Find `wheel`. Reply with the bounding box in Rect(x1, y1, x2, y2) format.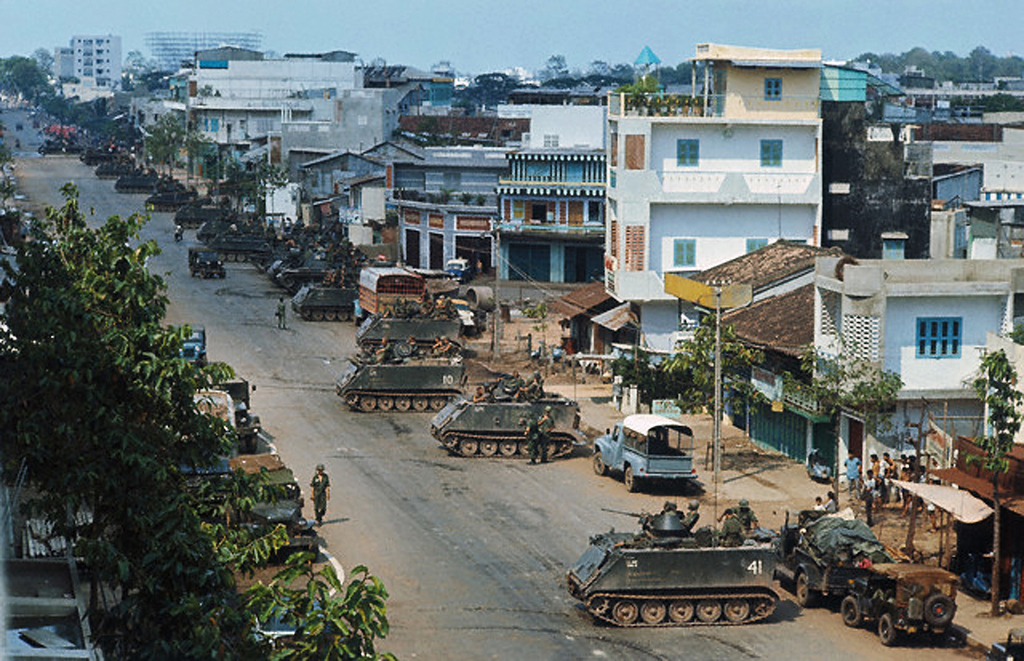
Rect(360, 400, 374, 413).
